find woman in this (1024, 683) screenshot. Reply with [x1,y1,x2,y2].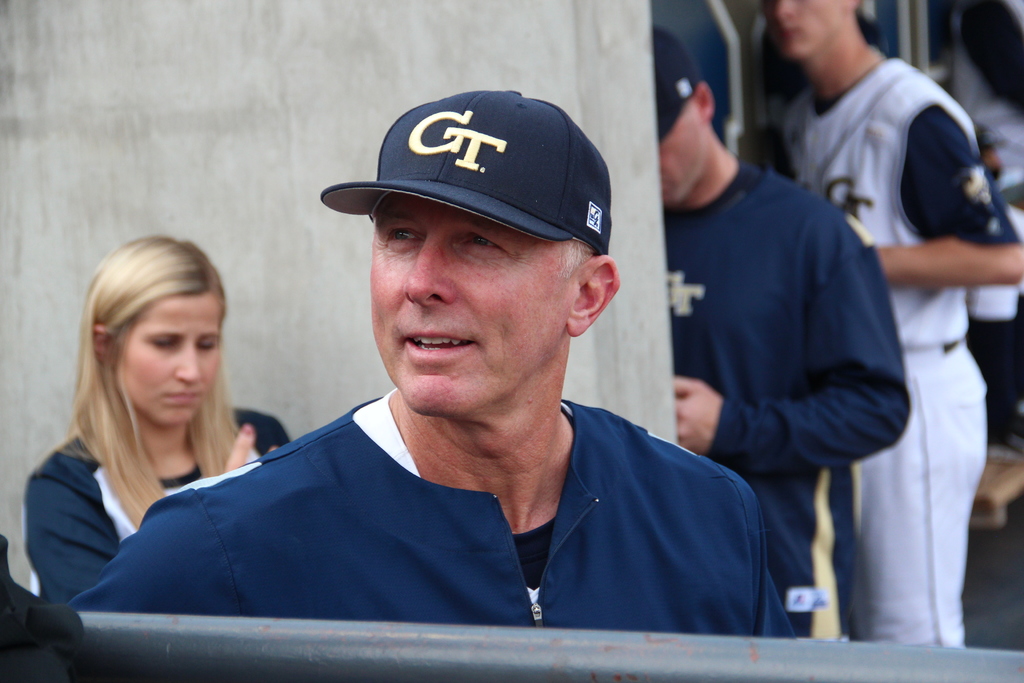
[34,242,355,627].
